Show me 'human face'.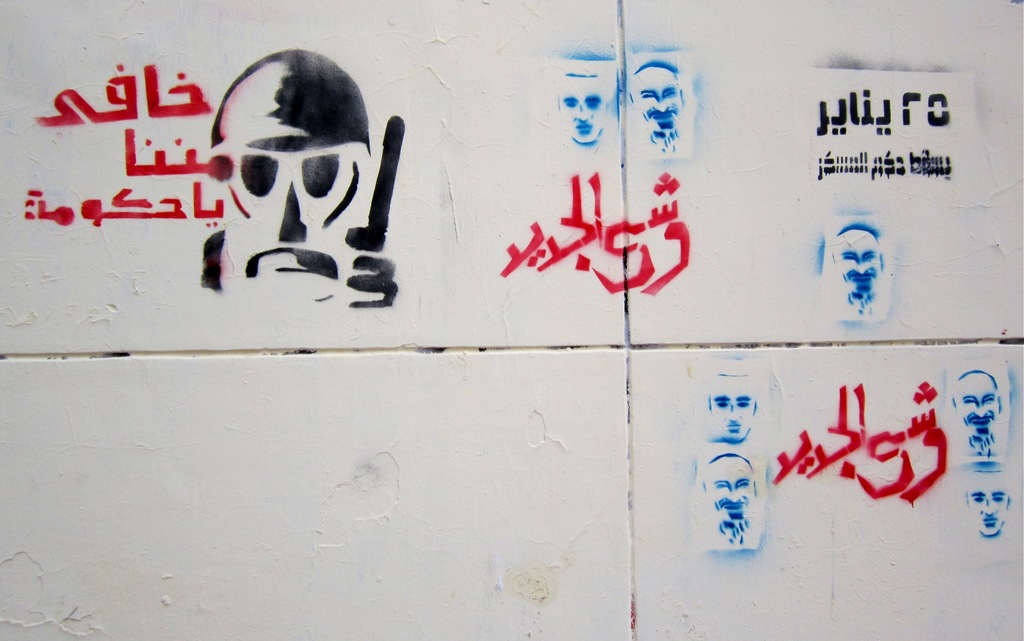
'human face' is here: (842,229,879,290).
